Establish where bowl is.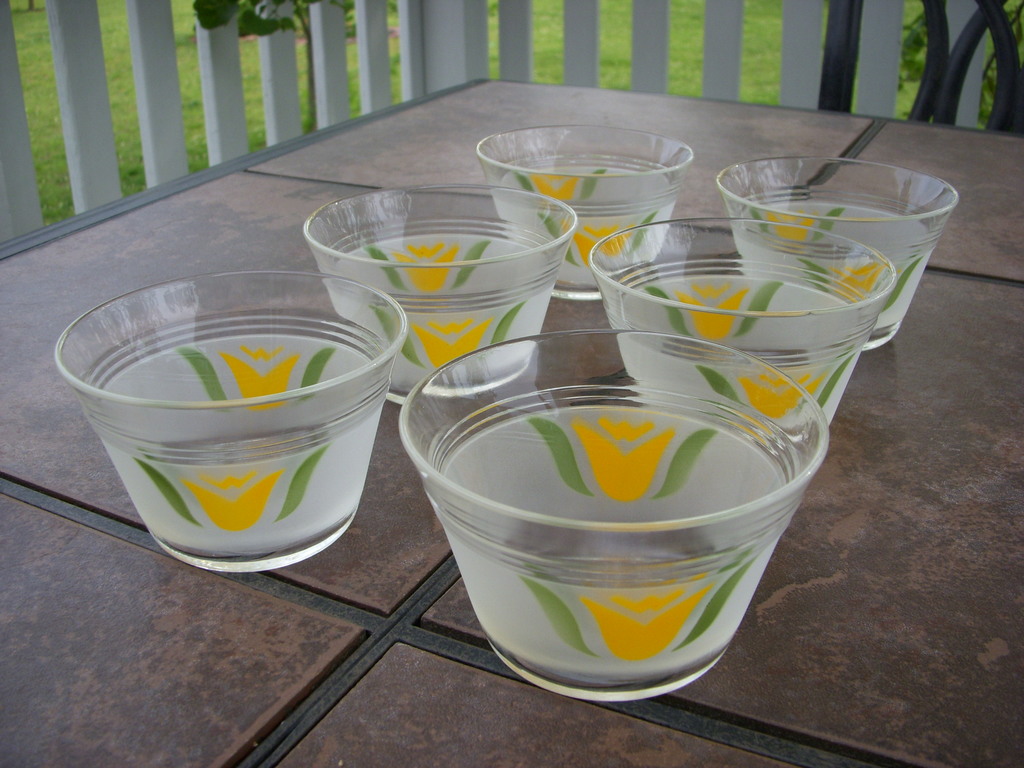
Established at <bbox>478, 125, 690, 300</bbox>.
